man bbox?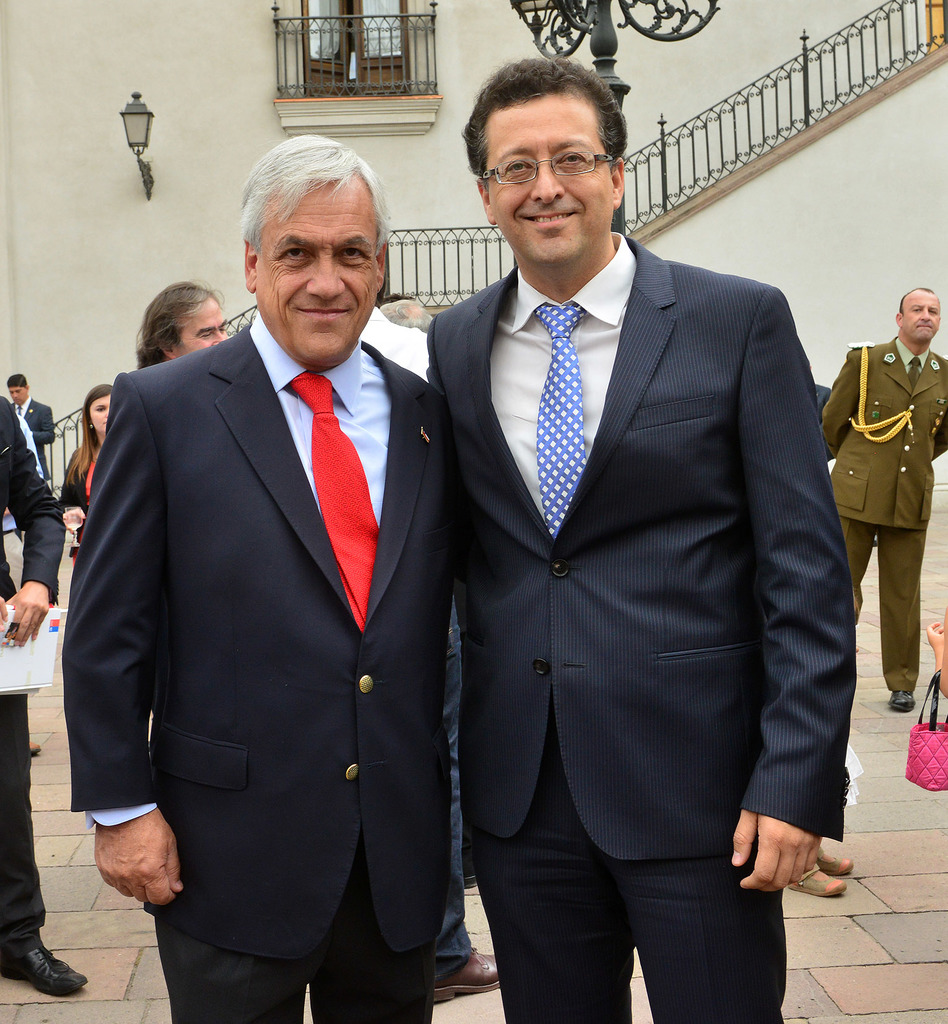
<region>0, 369, 51, 517</region>
